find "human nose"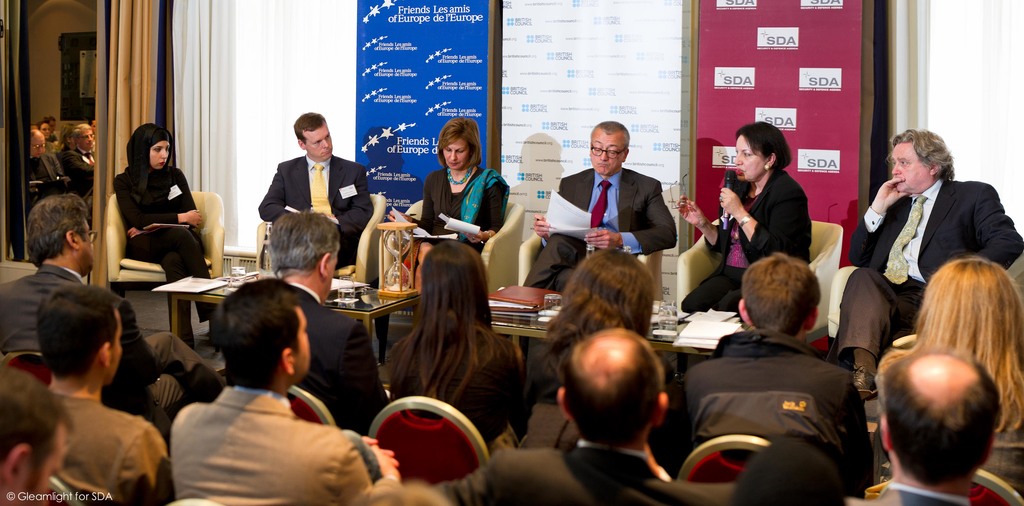
crop(599, 151, 608, 162)
